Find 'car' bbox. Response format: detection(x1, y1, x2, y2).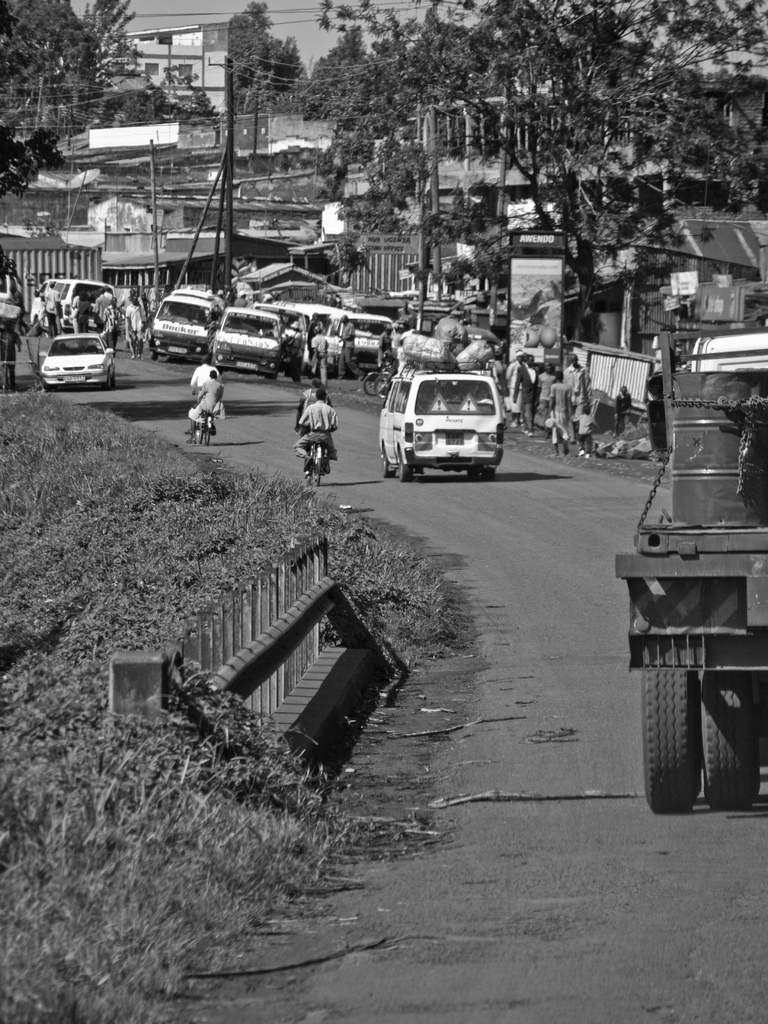
detection(41, 332, 116, 393).
